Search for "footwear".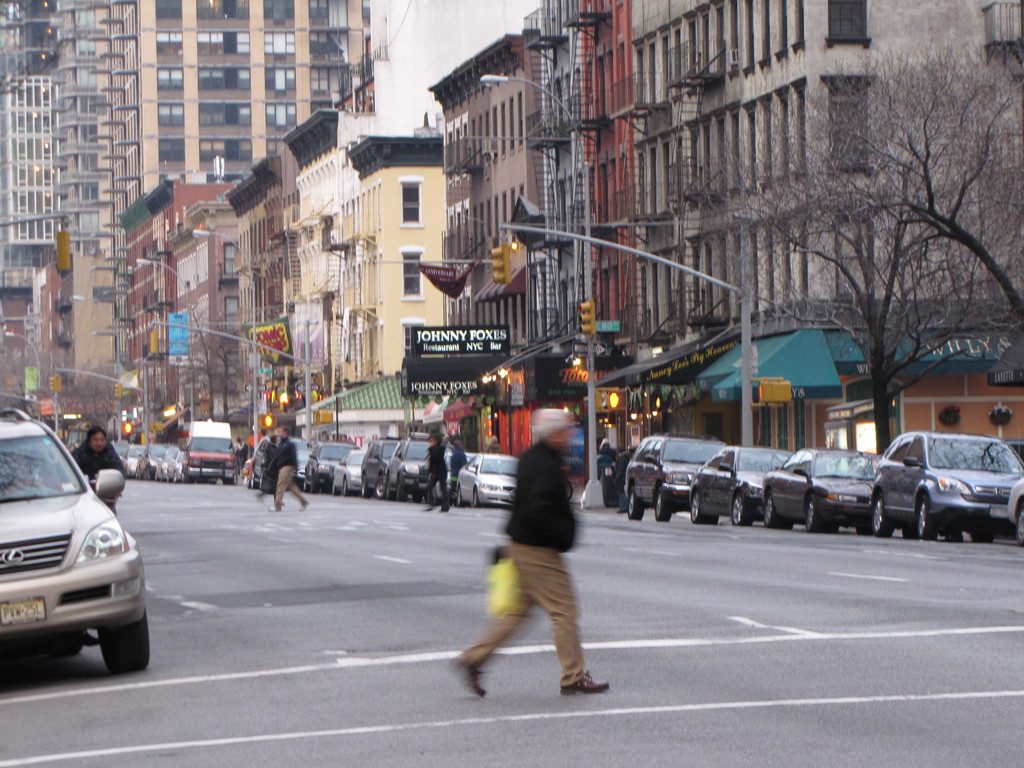
Found at <box>449,655,486,696</box>.
